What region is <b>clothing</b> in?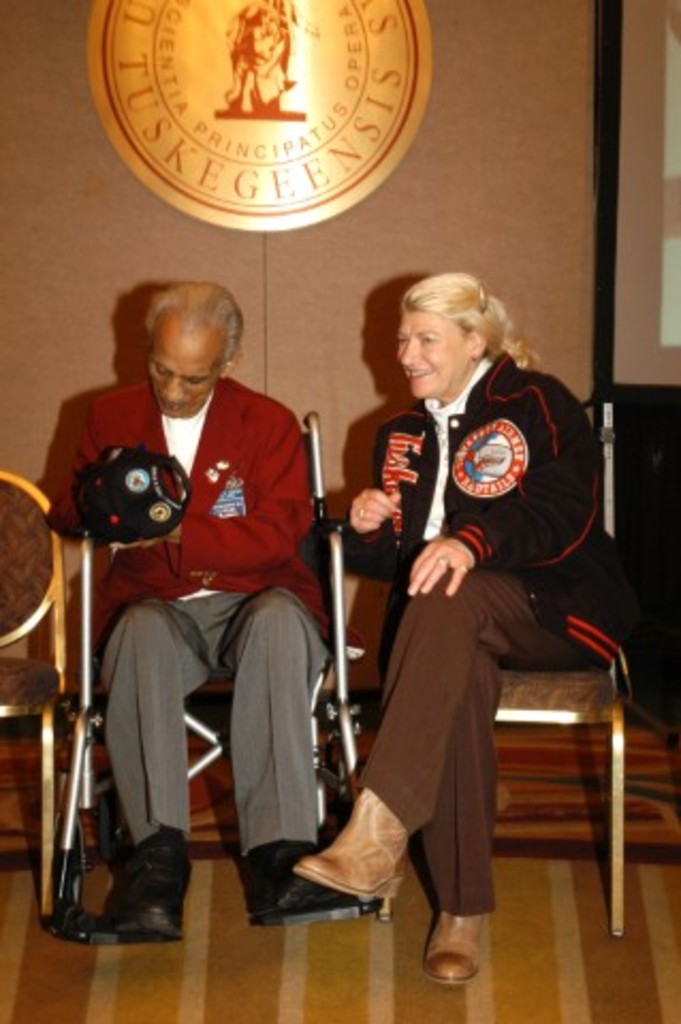
47, 369, 327, 853.
